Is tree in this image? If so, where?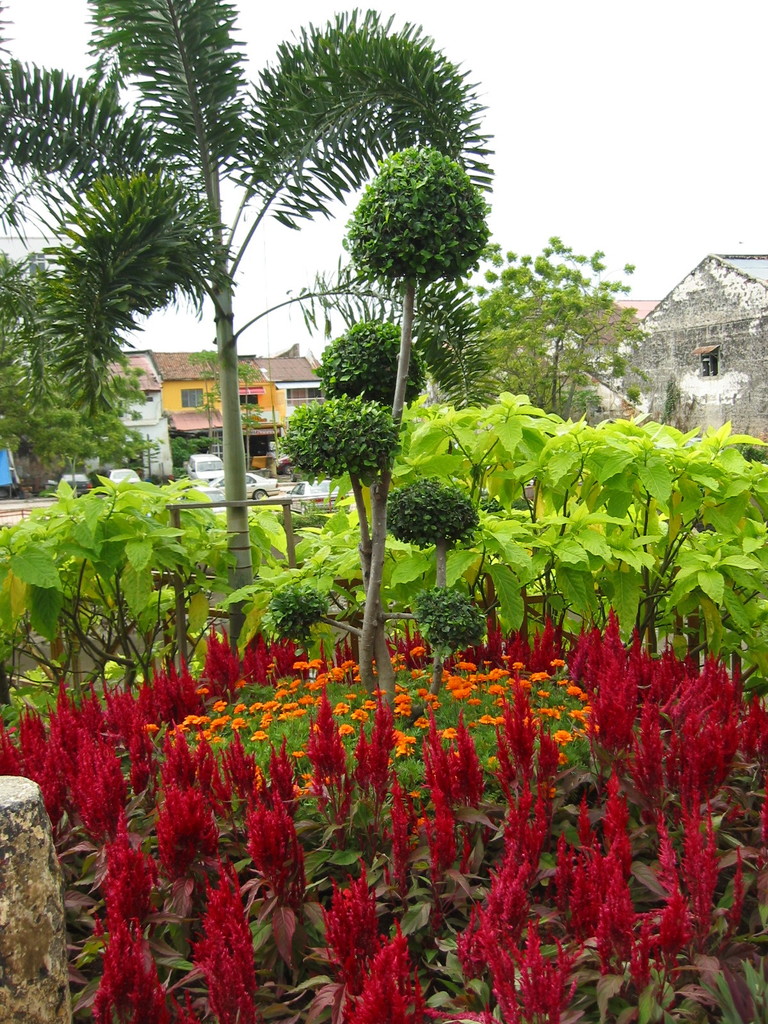
Yes, at left=1, top=0, right=493, bottom=641.
